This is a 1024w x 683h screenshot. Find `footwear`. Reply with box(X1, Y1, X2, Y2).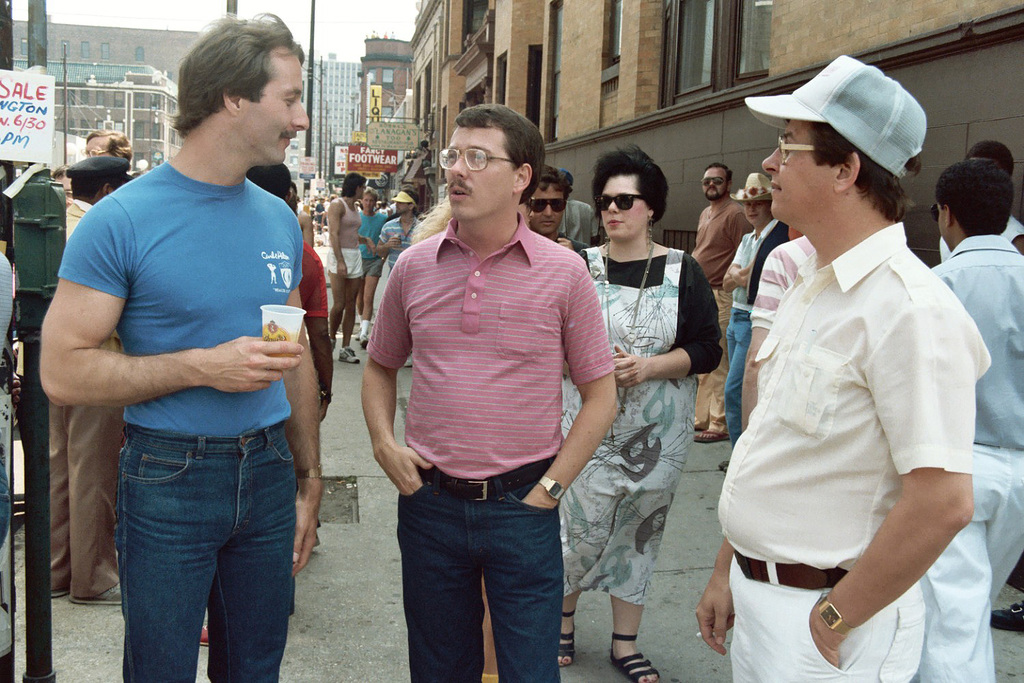
box(199, 626, 212, 648).
